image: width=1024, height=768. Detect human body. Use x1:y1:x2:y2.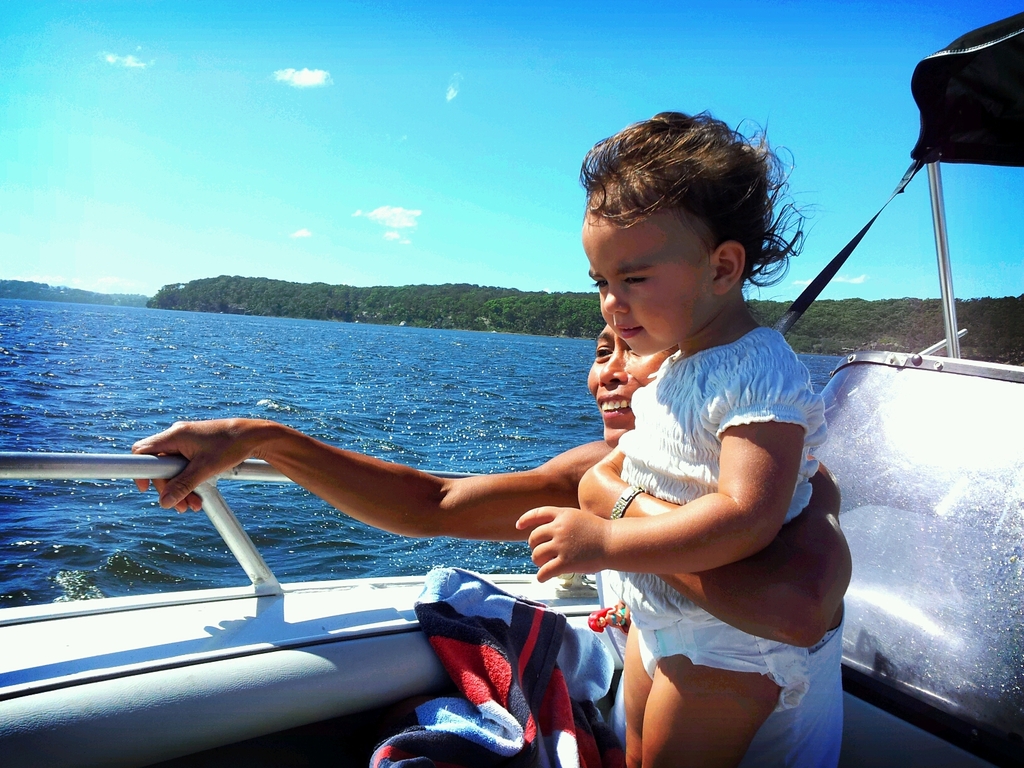
131:322:851:767.
